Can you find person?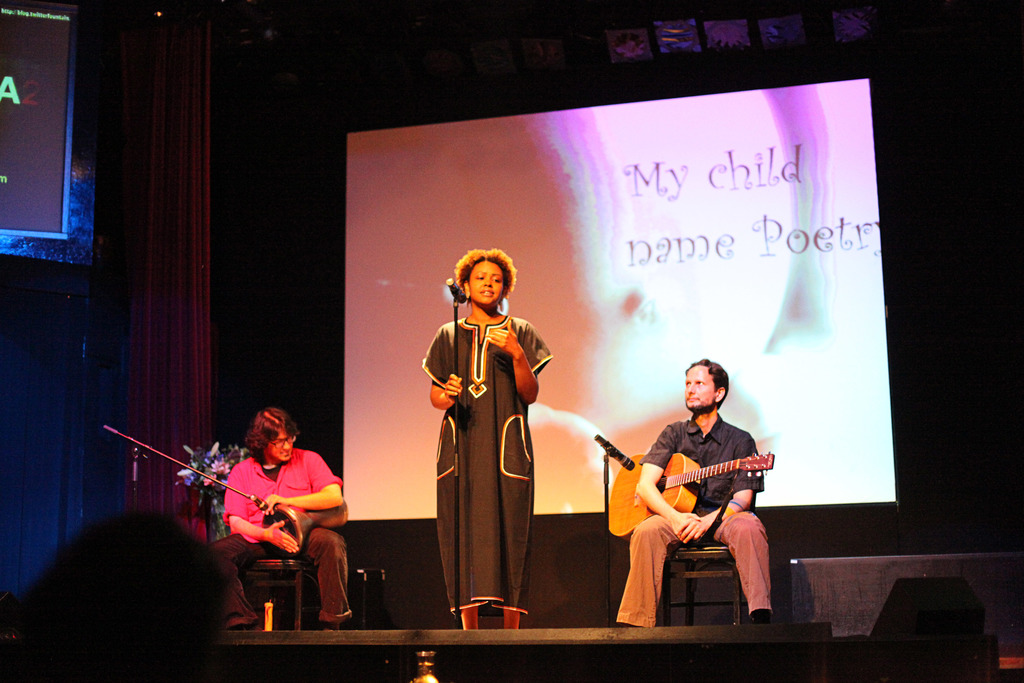
Yes, bounding box: <bbox>28, 514, 221, 682</bbox>.
